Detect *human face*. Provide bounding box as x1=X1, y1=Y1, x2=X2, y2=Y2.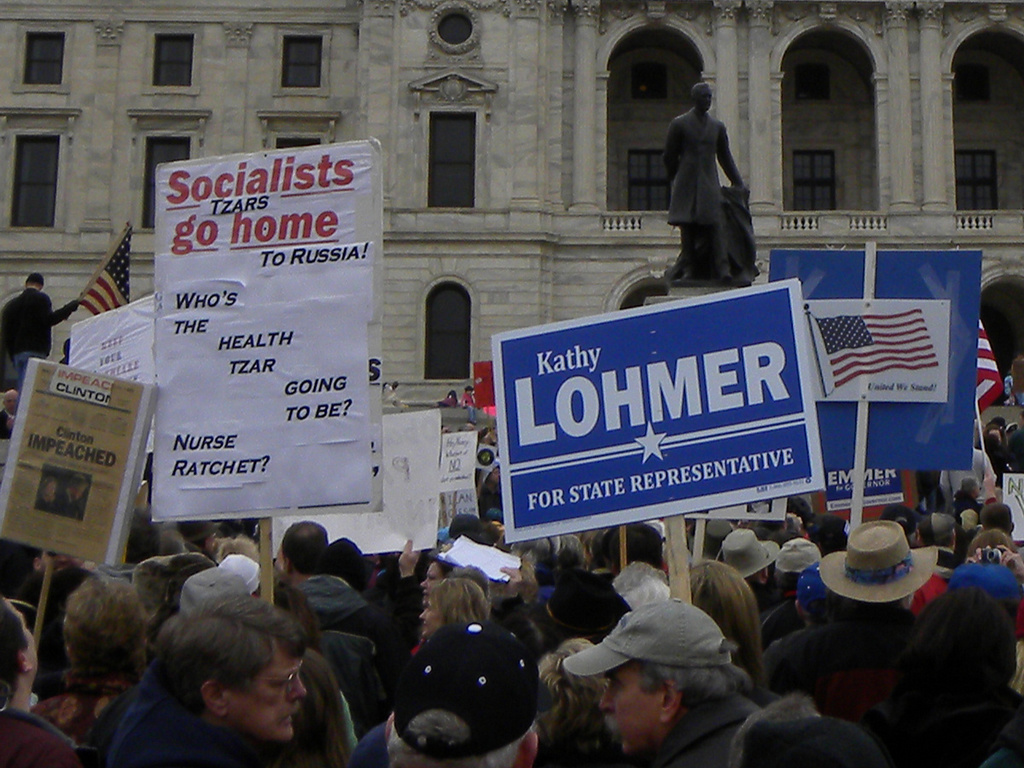
x1=229, y1=652, x2=308, y2=745.
